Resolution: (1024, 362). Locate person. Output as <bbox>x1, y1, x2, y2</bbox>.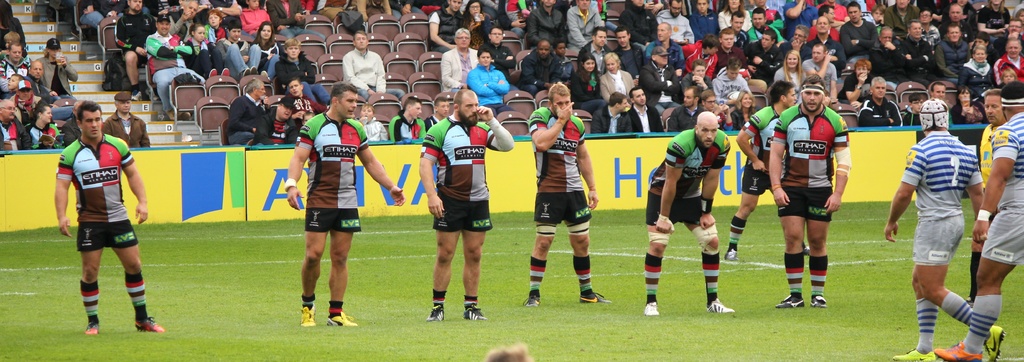
<bbox>461, 49, 513, 120</bbox>.
